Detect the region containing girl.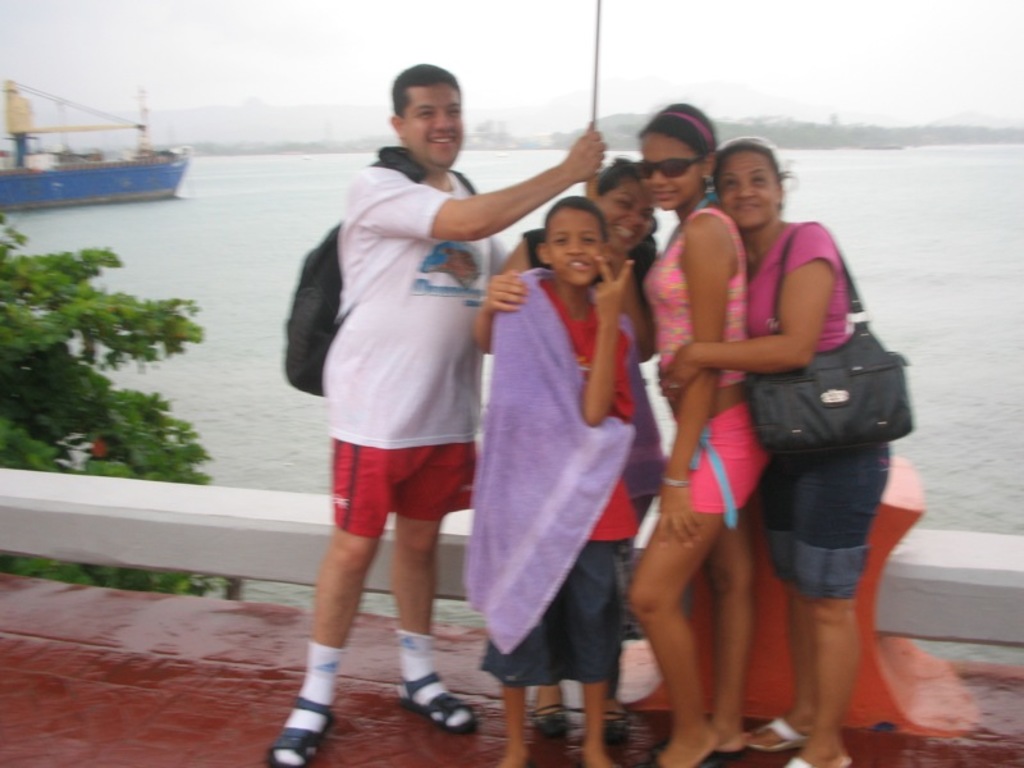
623/99/771/765.
